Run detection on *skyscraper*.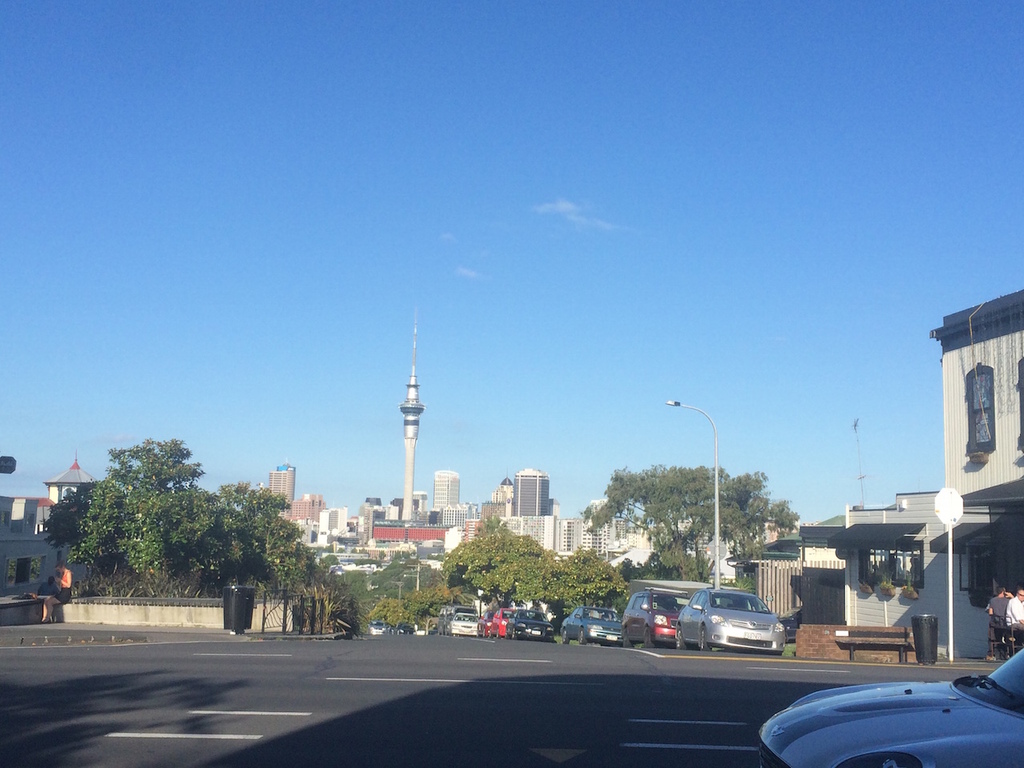
Result: l=578, t=497, r=613, b=555.
